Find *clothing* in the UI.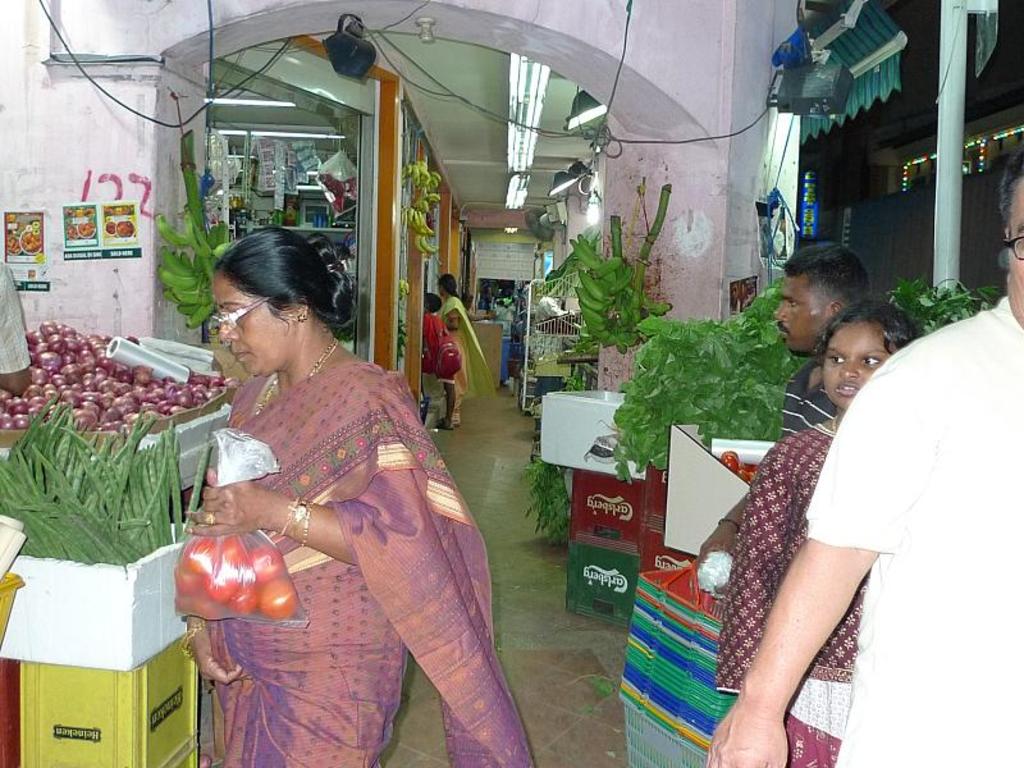
UI element at crop(804, 294, 1023, 767).
